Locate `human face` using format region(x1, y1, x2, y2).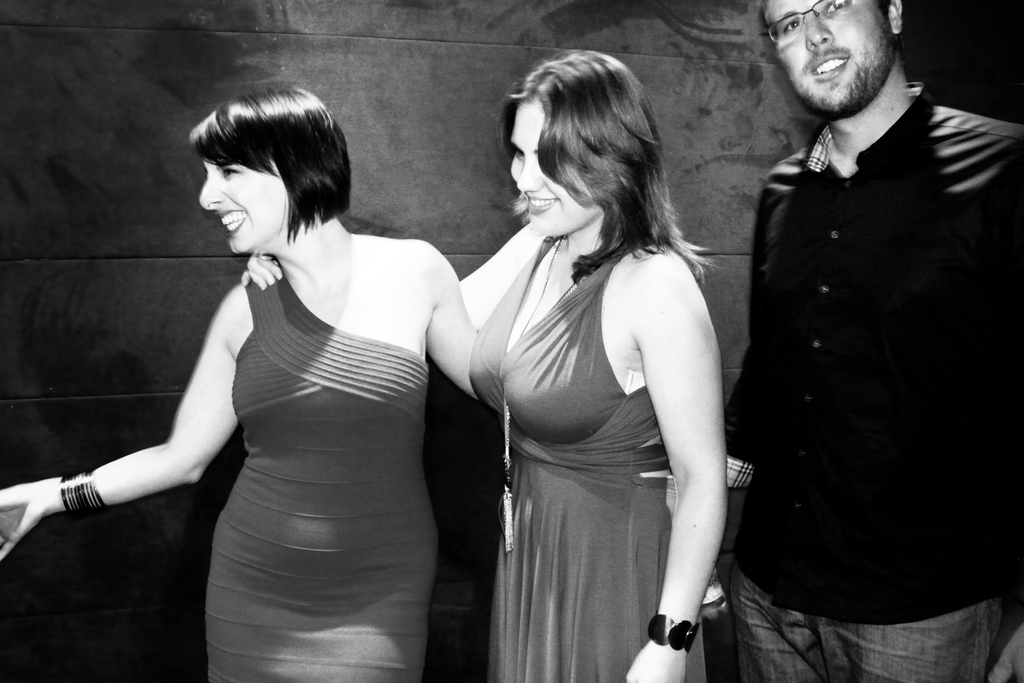
region(205, 143, 284, 255).
